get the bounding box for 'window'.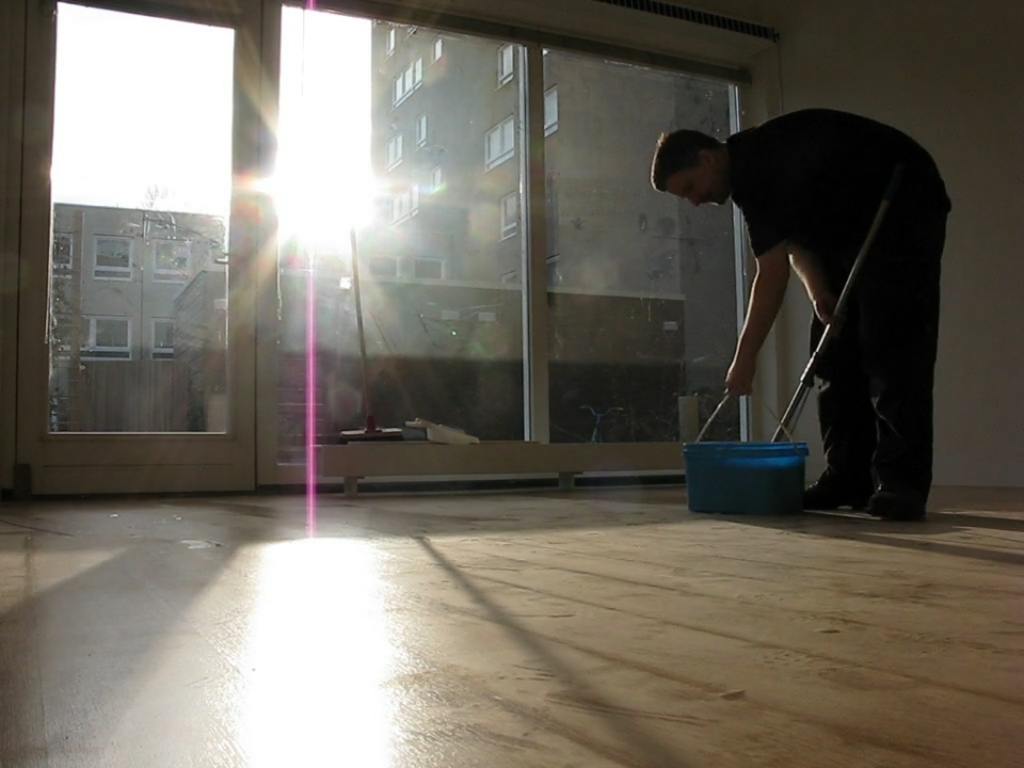
[414,255,447,285].
